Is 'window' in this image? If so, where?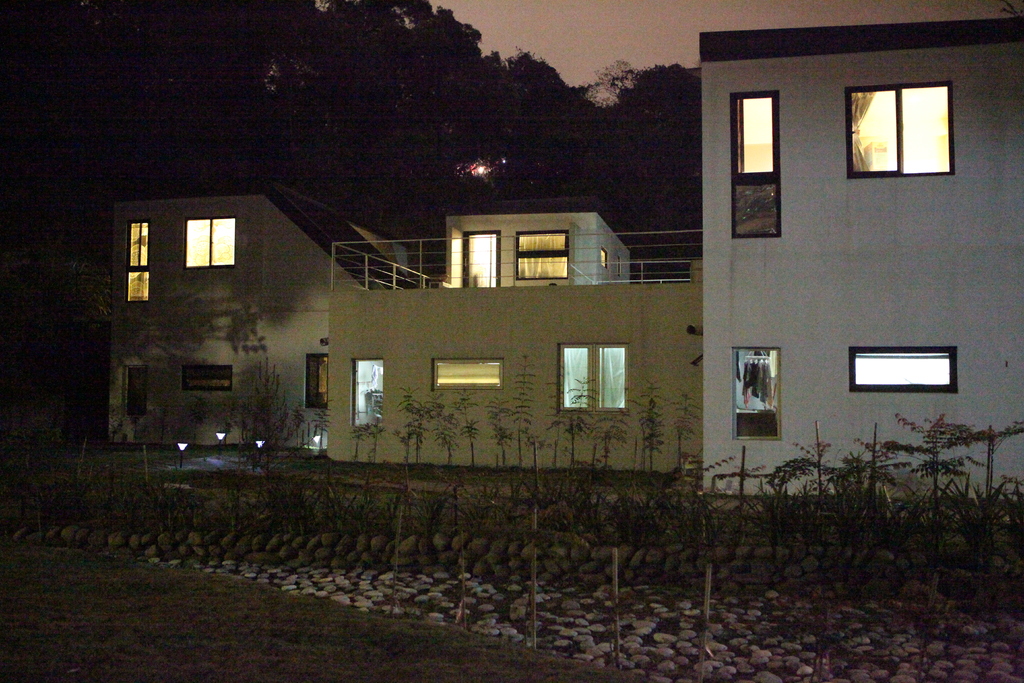
Yes, at bbox=[185, 219, 232, 266].
